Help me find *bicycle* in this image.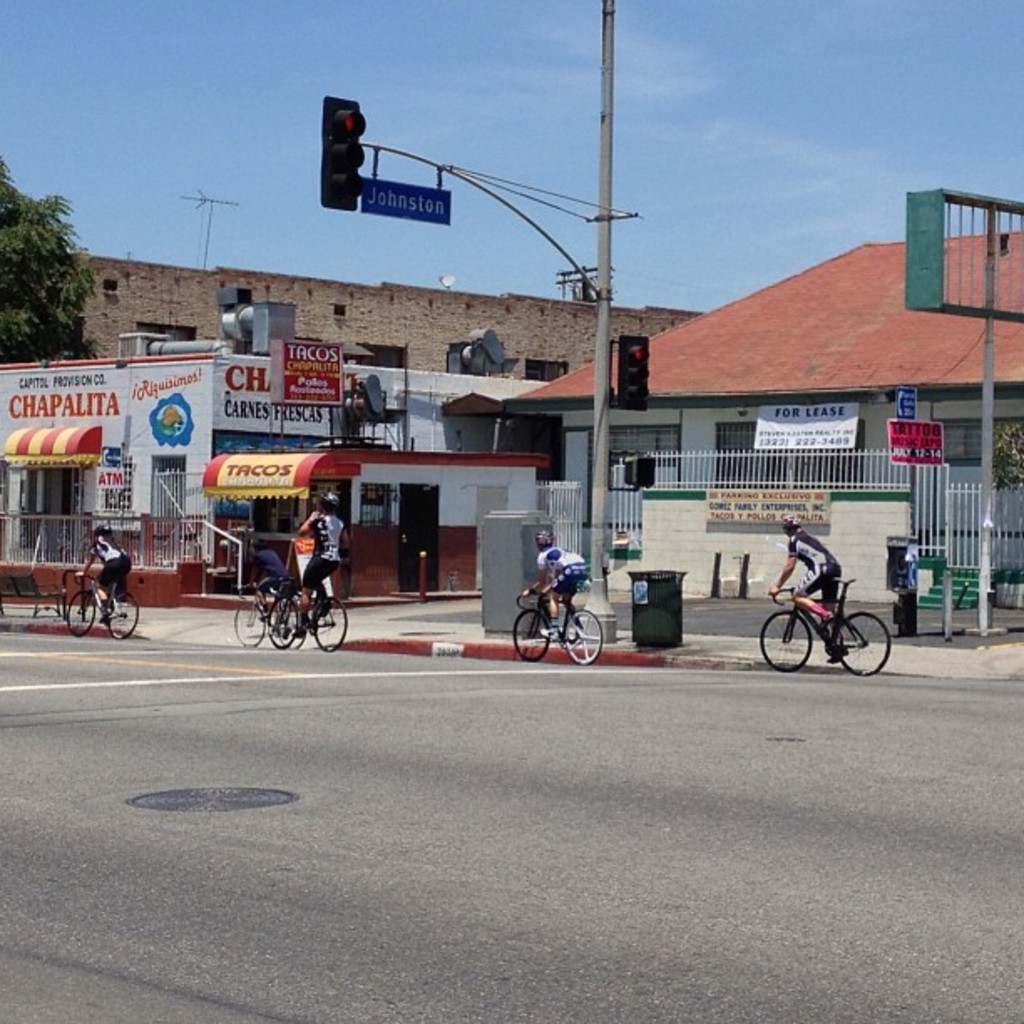
Found it: l=64, t=562, r=144, b=641.
